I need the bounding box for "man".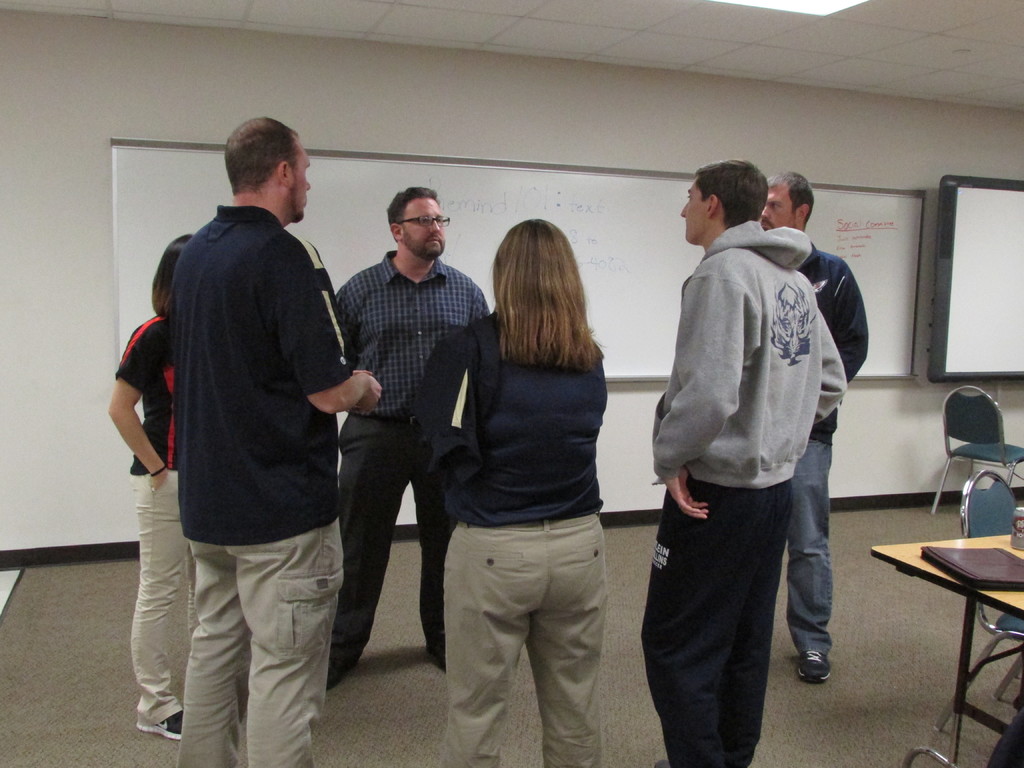
Here it is: locate(324, 186, 490, 688).
